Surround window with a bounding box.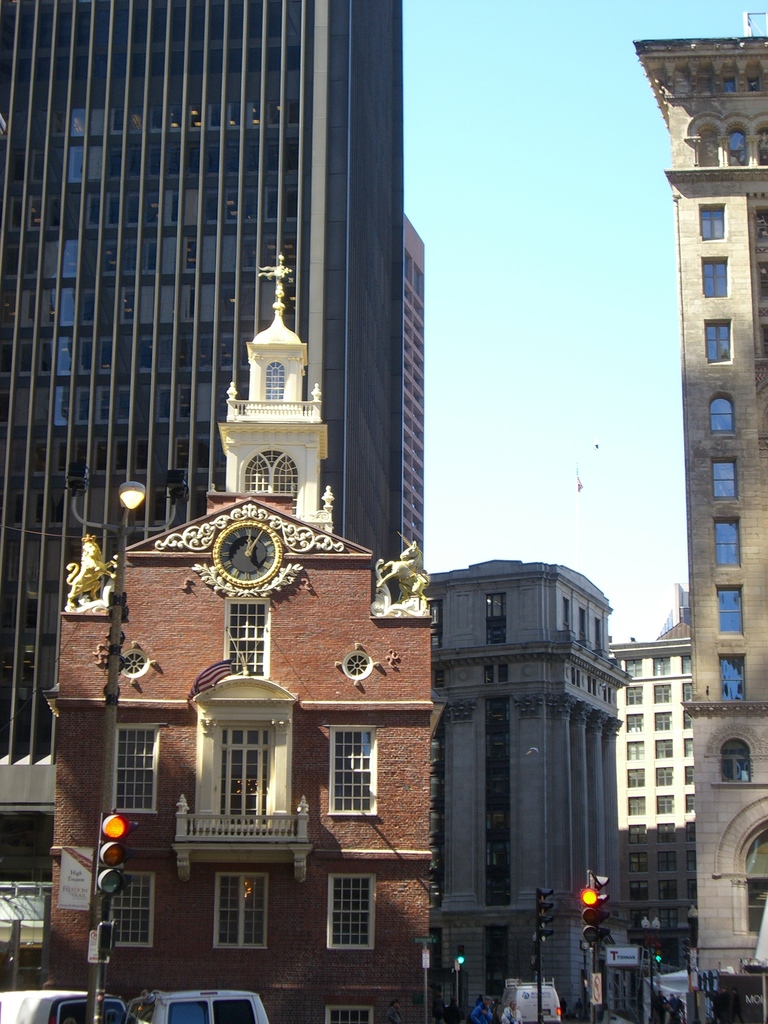
x1=708 y1=458 x2=739 y2=500.
